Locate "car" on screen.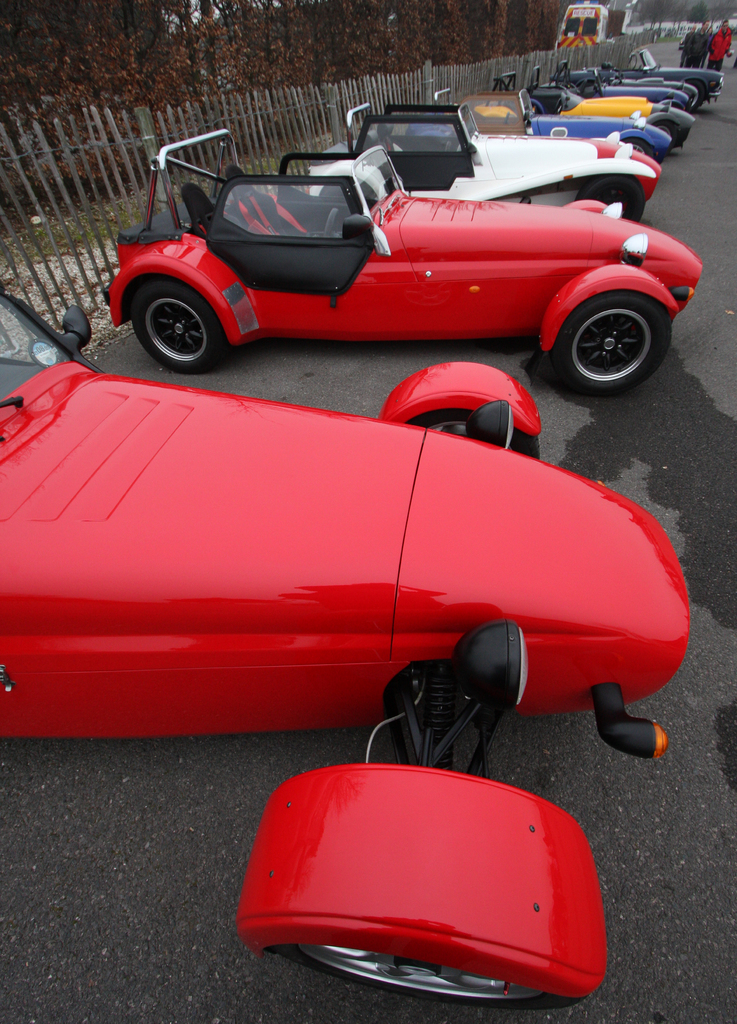
On screen at left=94, top=125, right=703, bottom=385.
